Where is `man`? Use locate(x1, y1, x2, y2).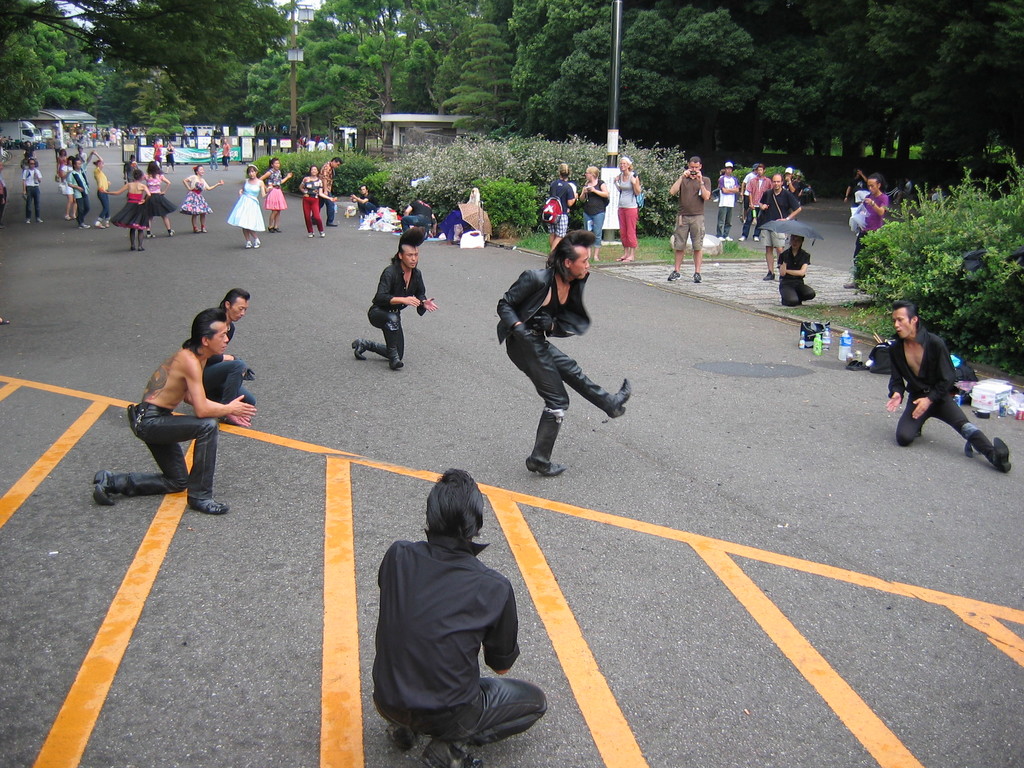
locate(884, 300, 1017, 474).
